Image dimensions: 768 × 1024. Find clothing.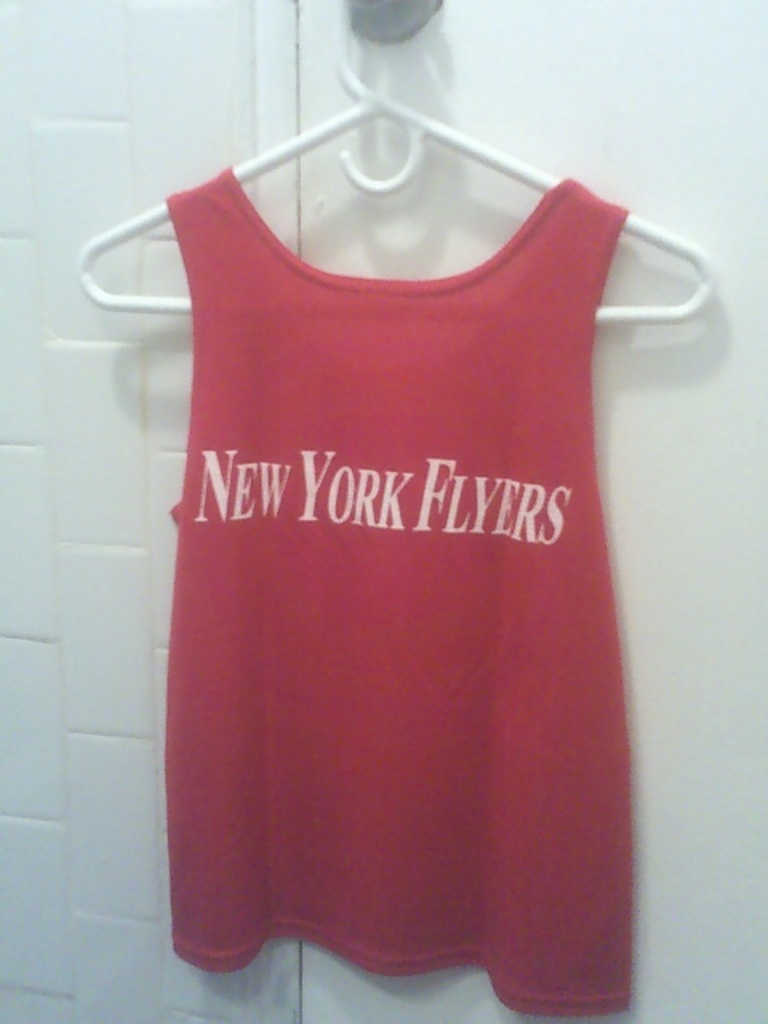
region(155, 158, 619, 1016).
